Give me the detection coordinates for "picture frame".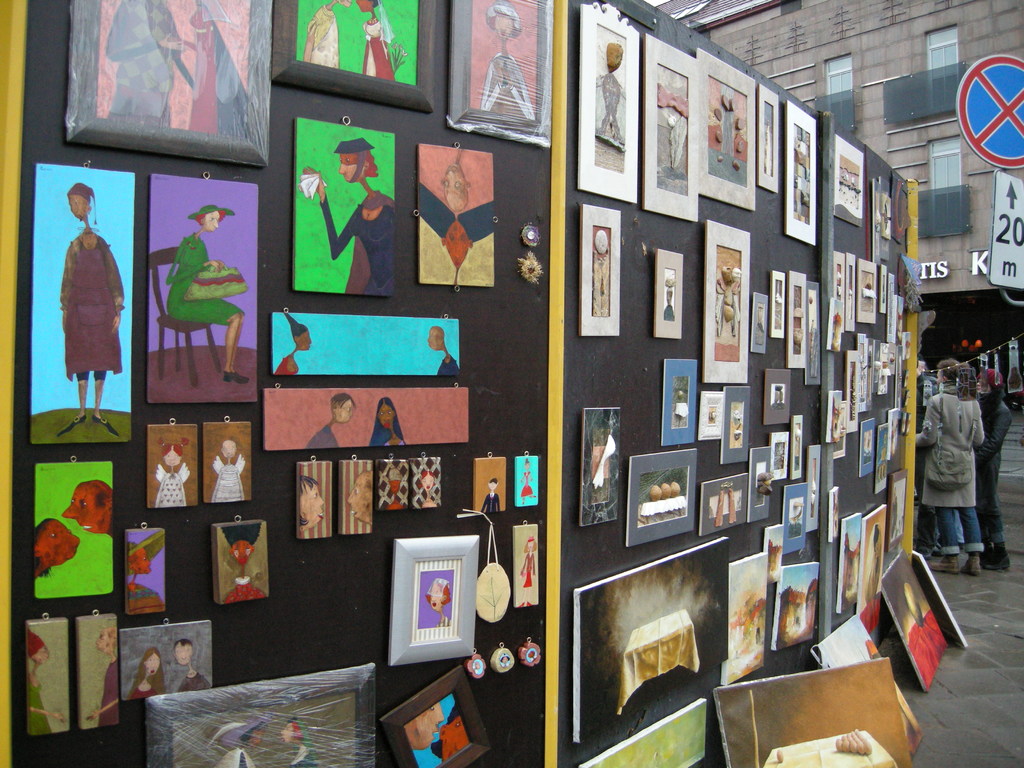
[376, 660, 495, 767].
